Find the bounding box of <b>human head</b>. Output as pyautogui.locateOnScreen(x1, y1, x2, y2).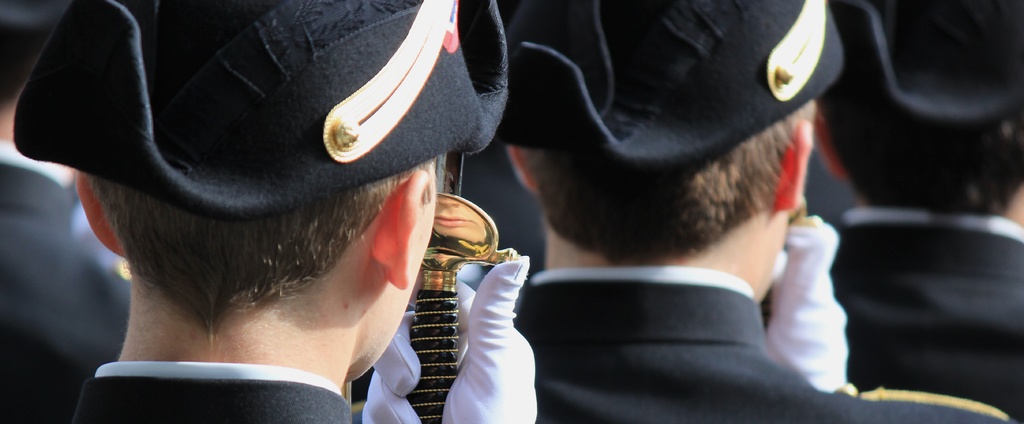
pyautogui.locateOnScreen(492, 0, 845, 310).
